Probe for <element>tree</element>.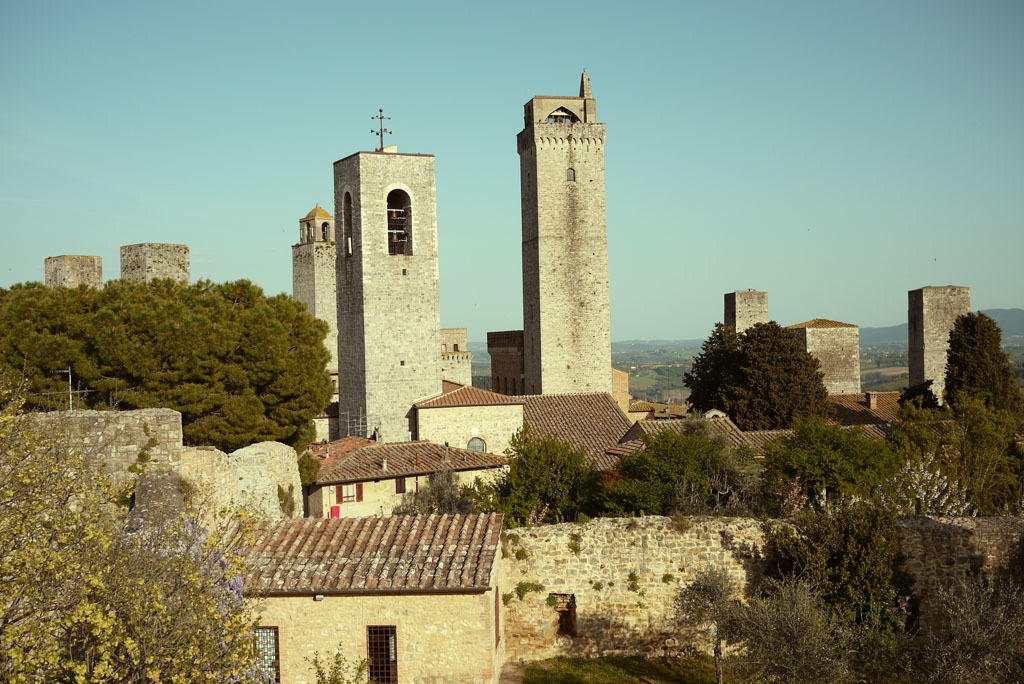
Probe result: [left=746, top=556, right=869, bottom=683].
